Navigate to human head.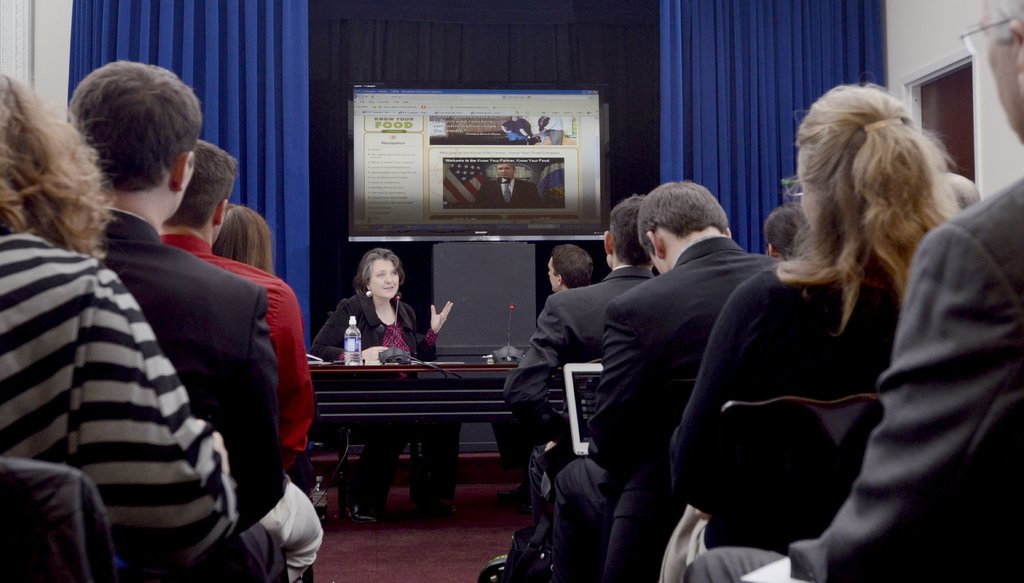
Navigation target: BBox(0, 72, 42, 236).
